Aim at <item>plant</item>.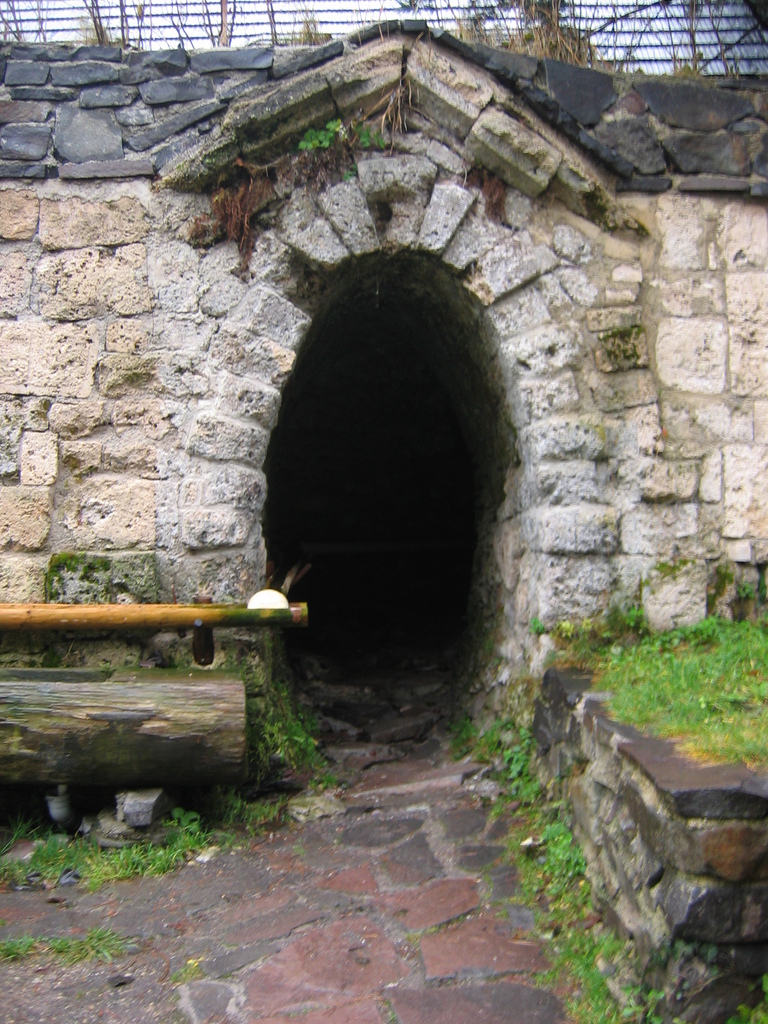
Aimed at (x1=448, y1=719, x2=474, y2=743).
